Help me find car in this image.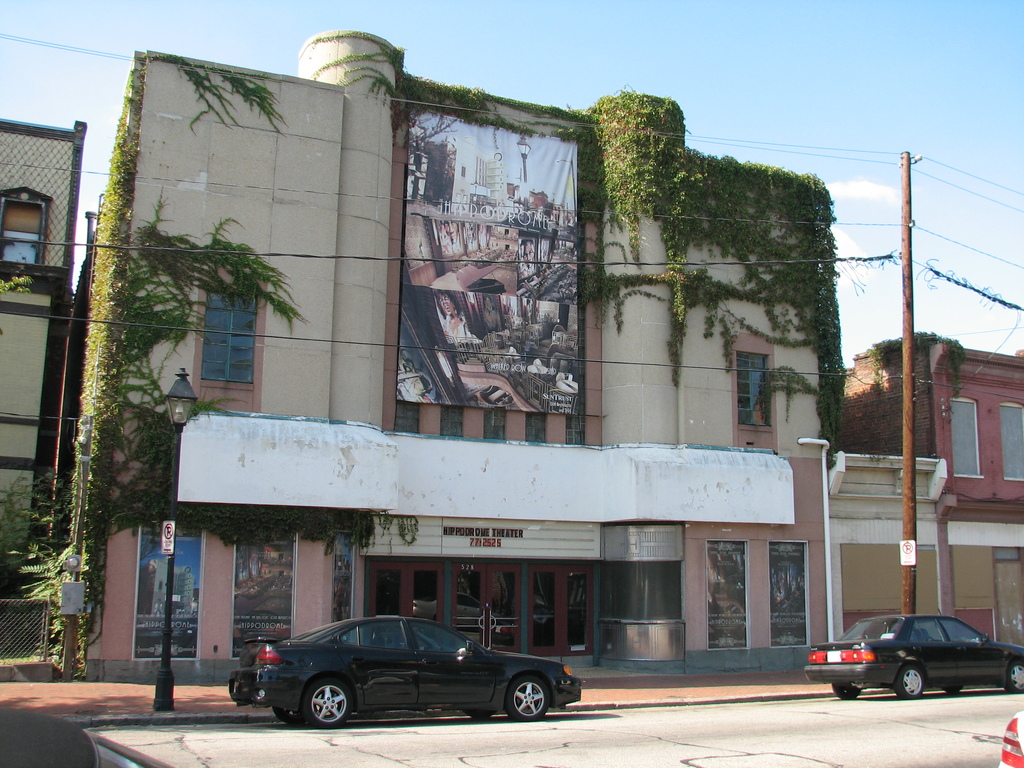
Found it: BBox(808, 610, 1023, 700).
